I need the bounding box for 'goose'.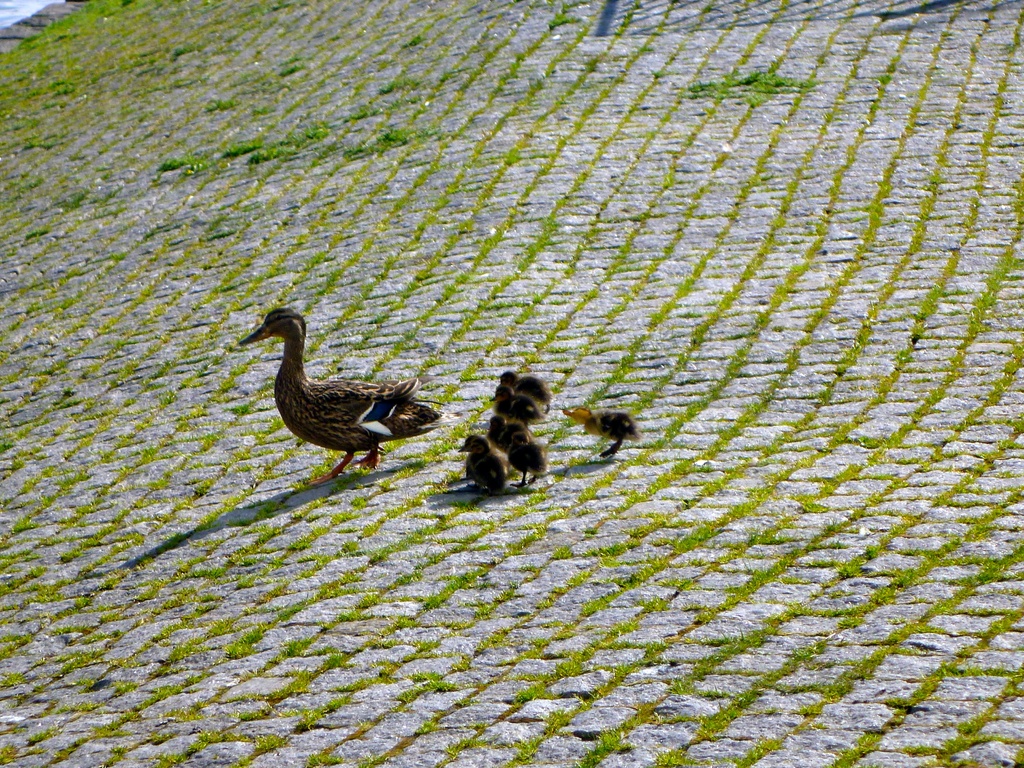
Here it is: detection(231, 305, 437, 484).
